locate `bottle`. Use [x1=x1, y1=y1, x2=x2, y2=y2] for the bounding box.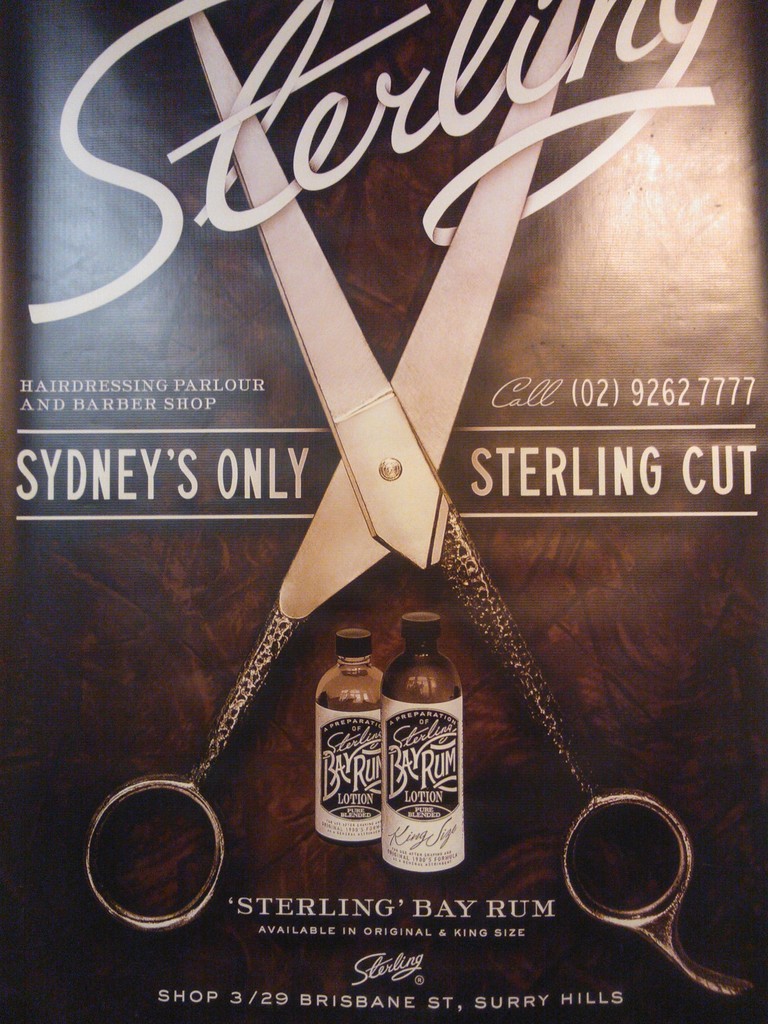
[x1=380, y1=592, x2=475, y2=895].
